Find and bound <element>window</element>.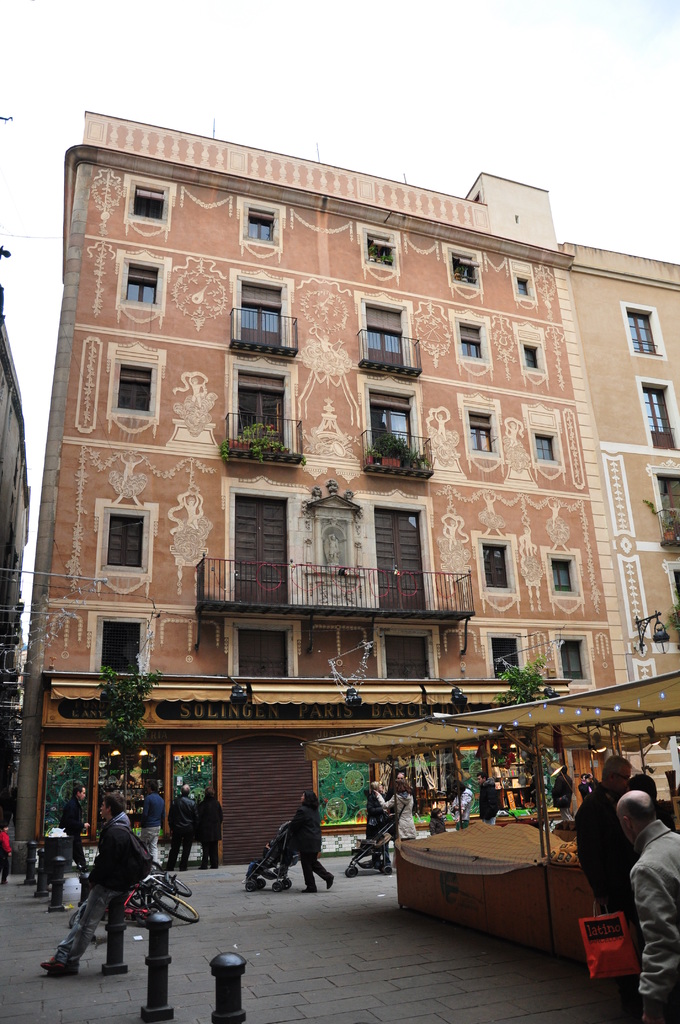
Bound: (left=117, top=259, right=173, bottom=308).
